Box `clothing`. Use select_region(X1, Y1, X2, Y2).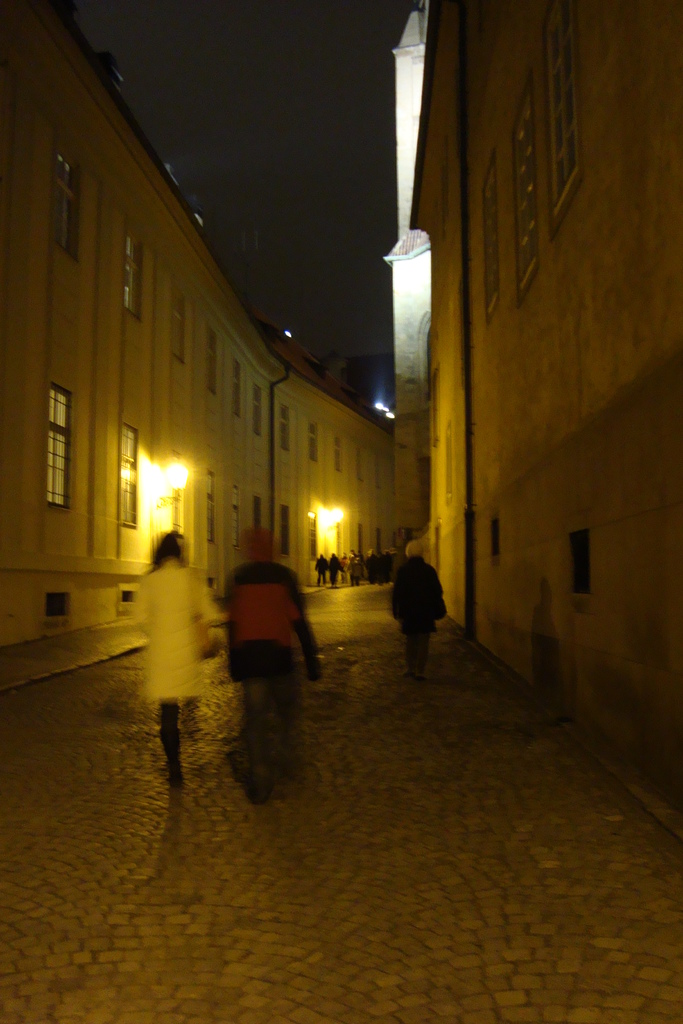
select_region(384, 552, 457, 668).
